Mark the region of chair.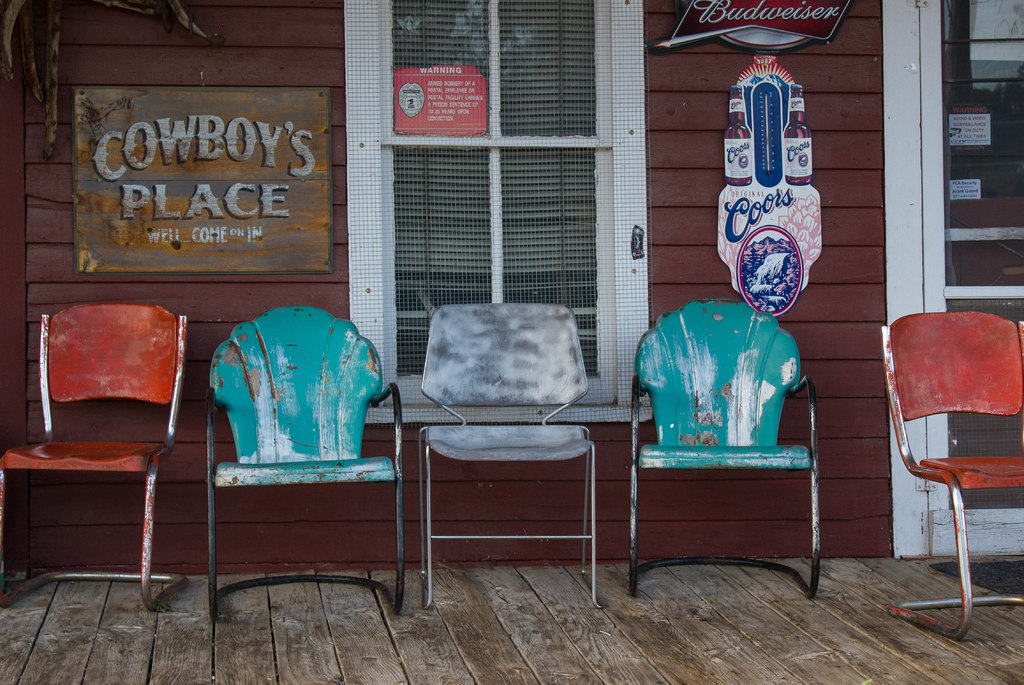
Region: (left=206, top=299, right=404, bottom=618).
